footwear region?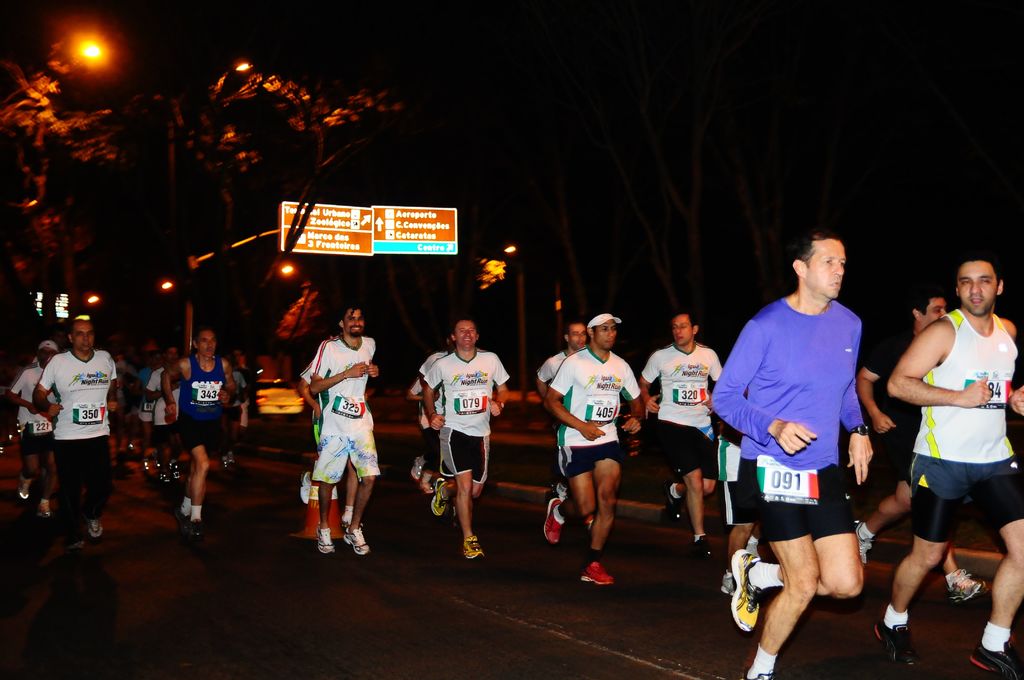
pyautogui.locateOnScreen(693, 542, 719, 553)
